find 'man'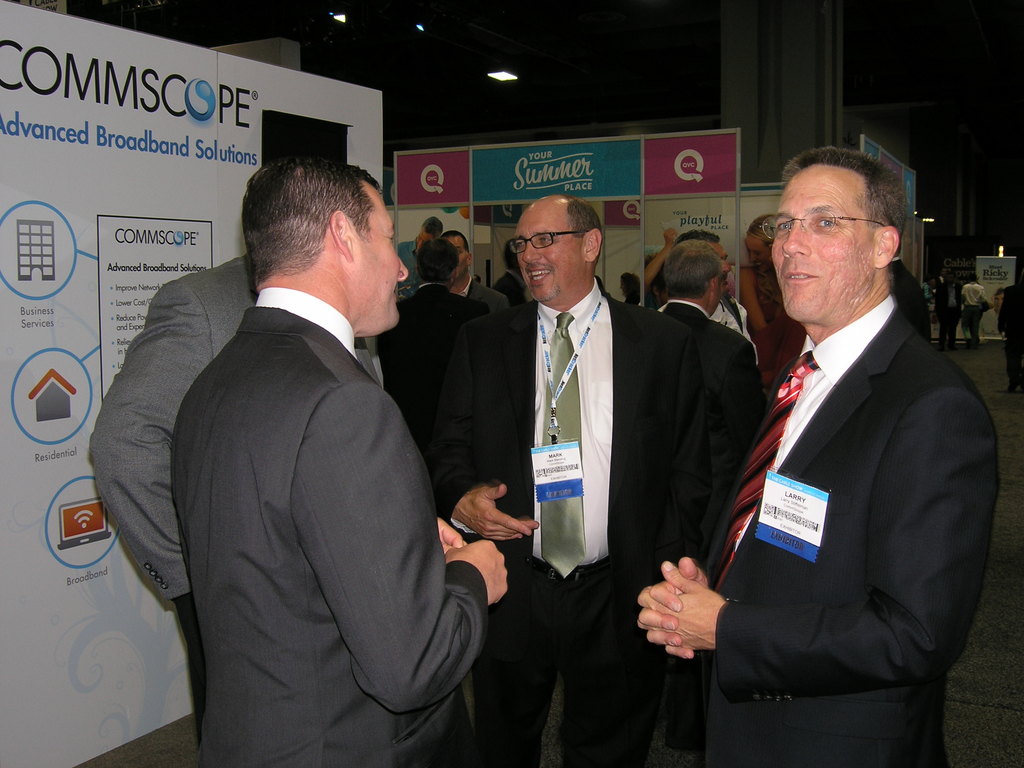
439:229:508:318
